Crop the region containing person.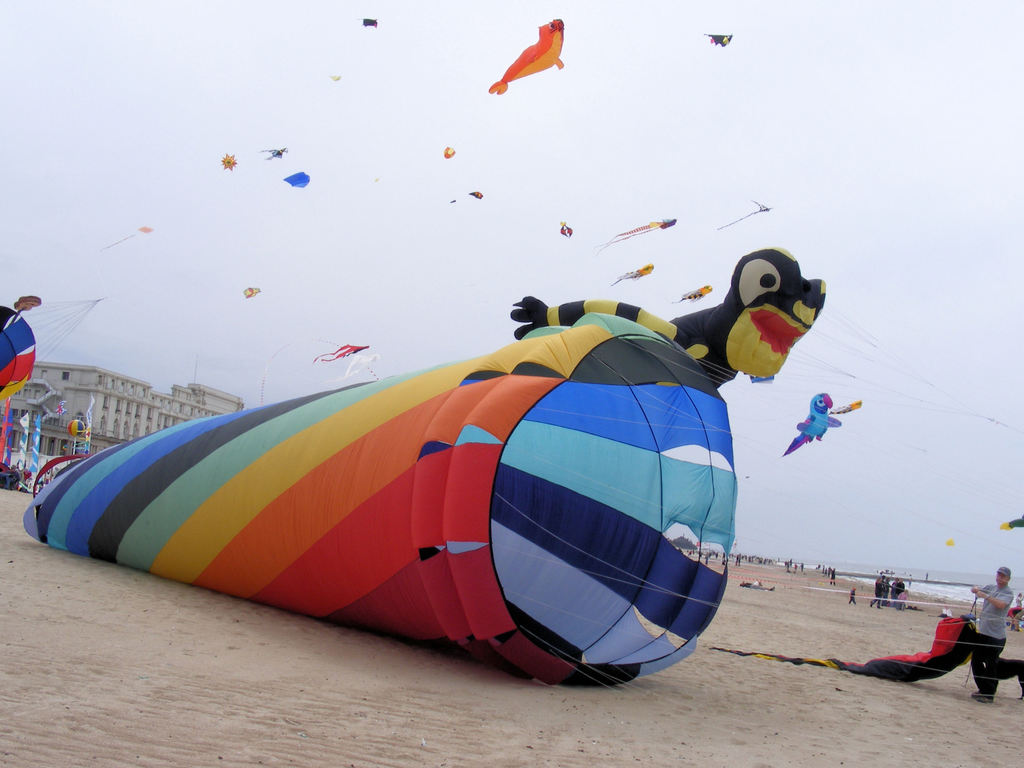
Crop region: 973 567 1012 705.
